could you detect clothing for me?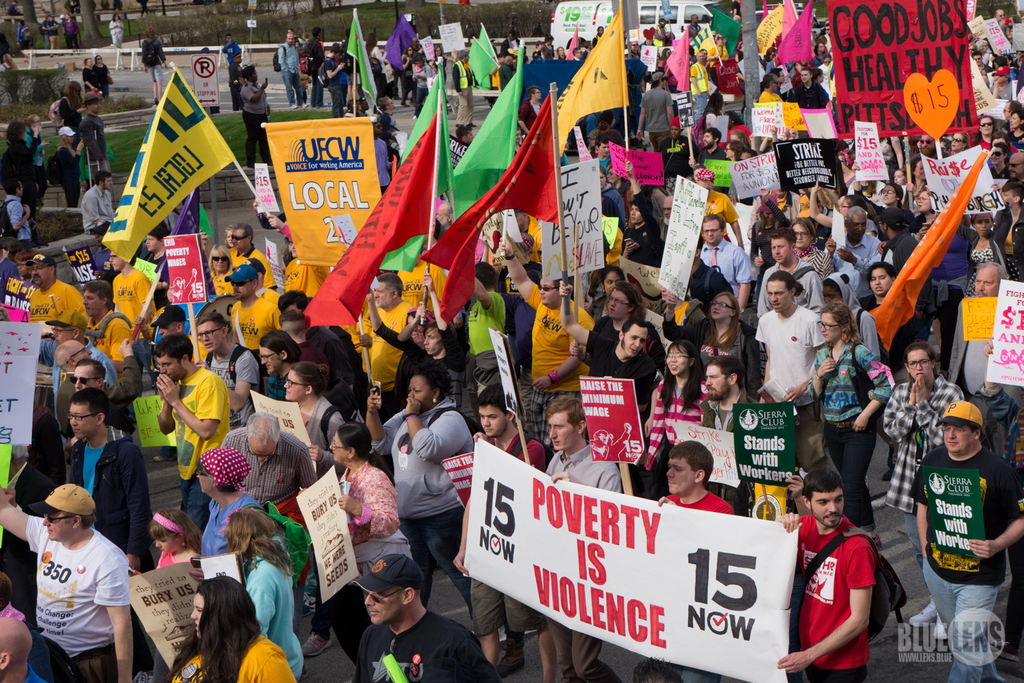
Detection result: <box>451,58,472,119</box>.
